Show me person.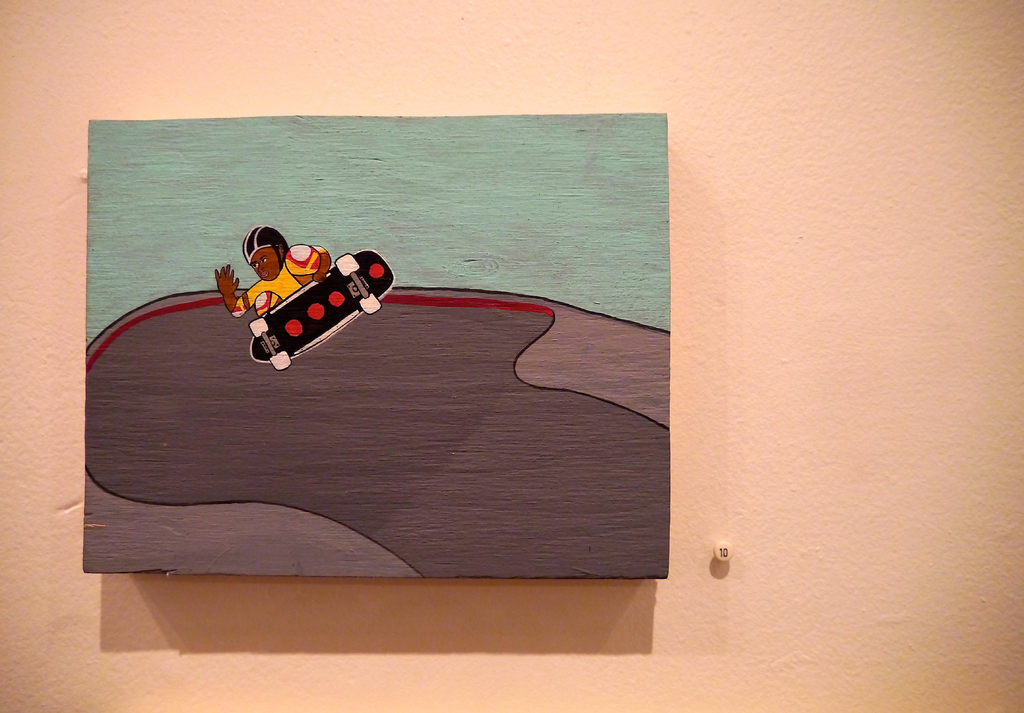
person is here: 211, 224, 337, 316.
